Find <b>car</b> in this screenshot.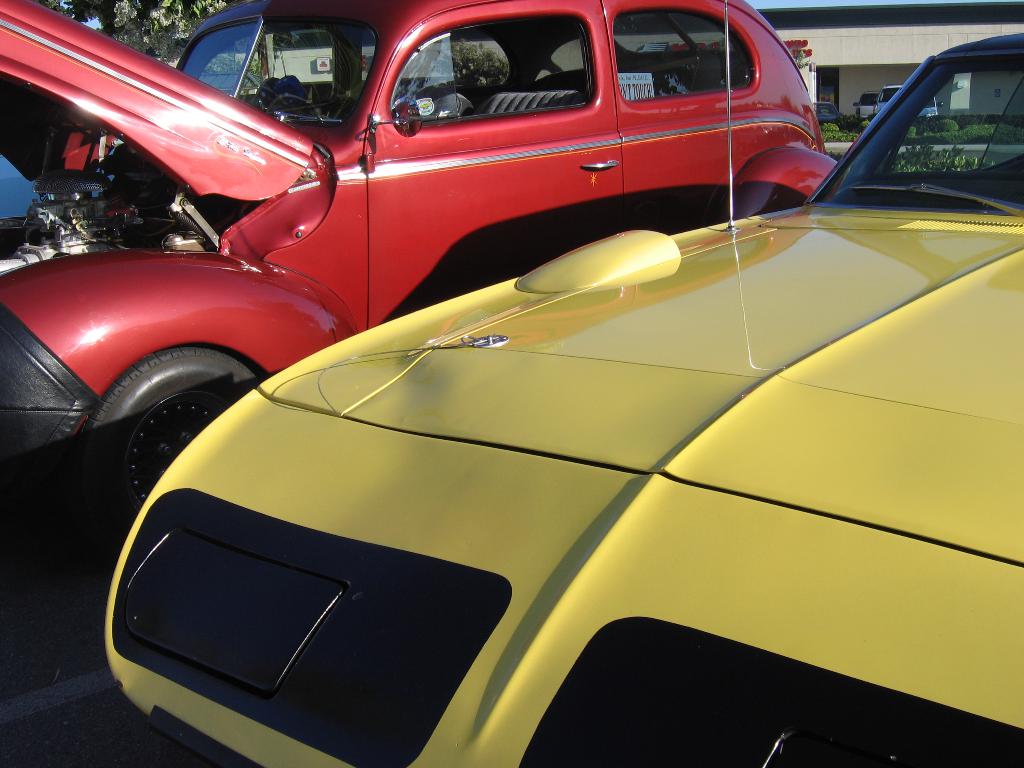
The bounding box for <b>car</b> is 0, 0, 847, 517.
